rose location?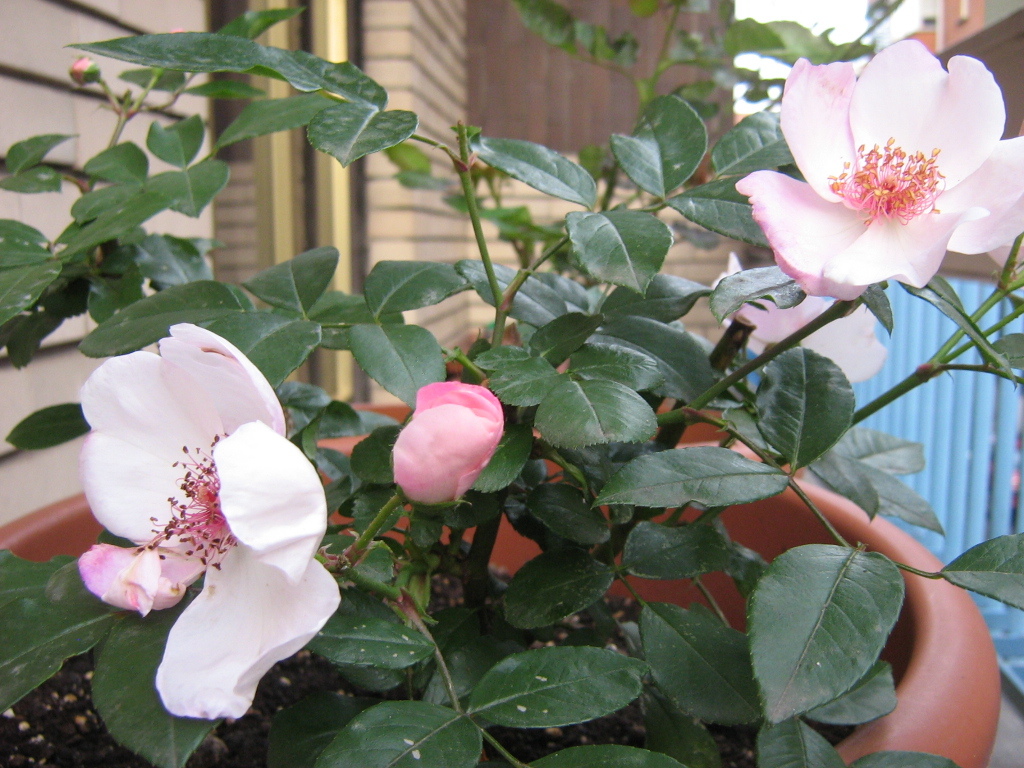
(74, 323, 343, 723)
